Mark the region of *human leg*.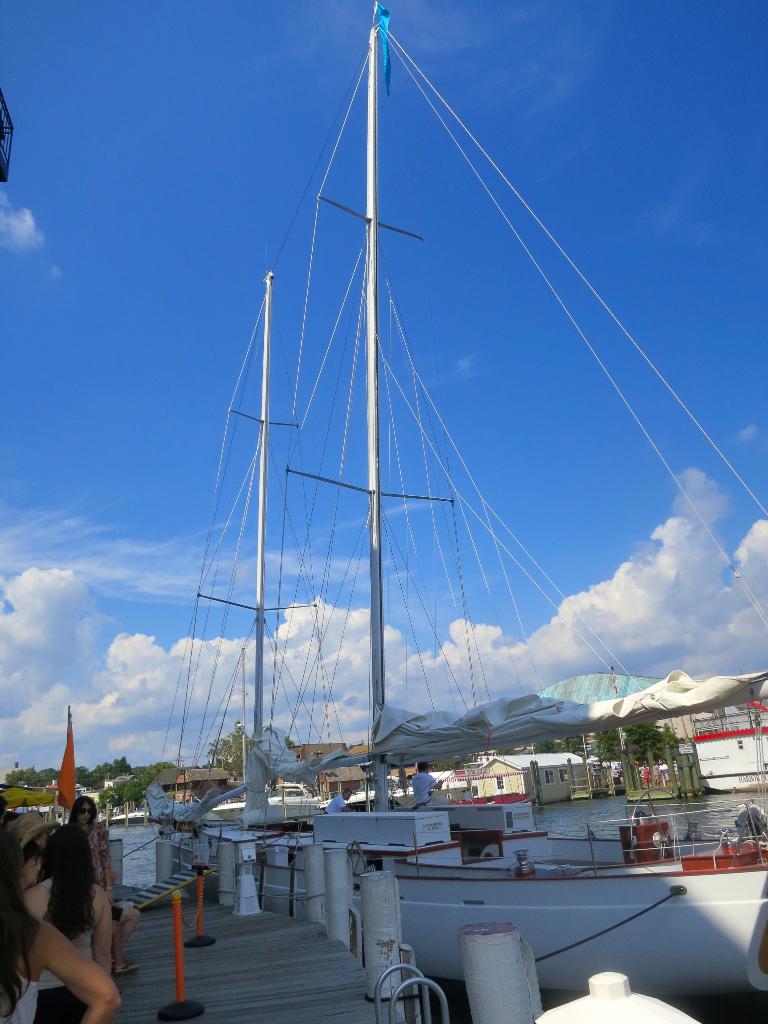
Region: detection(111, 900, 139, 963).
